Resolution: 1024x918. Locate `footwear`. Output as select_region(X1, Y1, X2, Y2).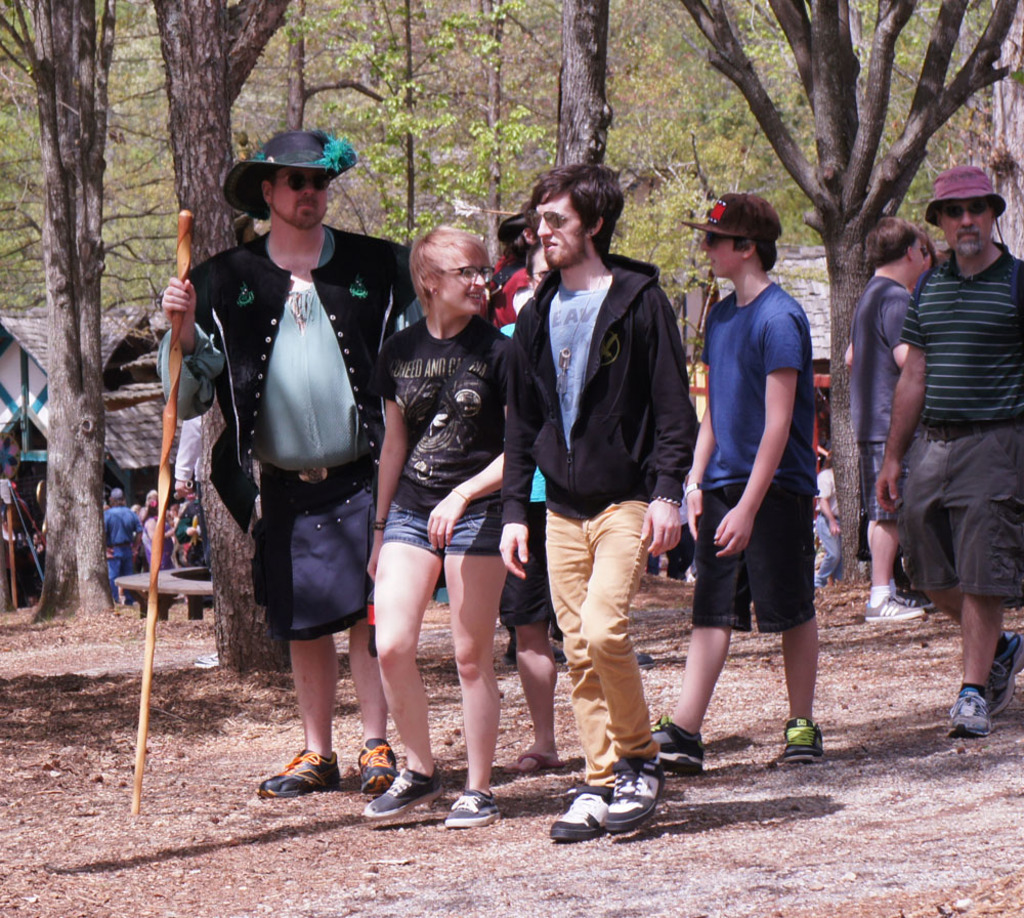
select_region(351, 737, 394, 793).
